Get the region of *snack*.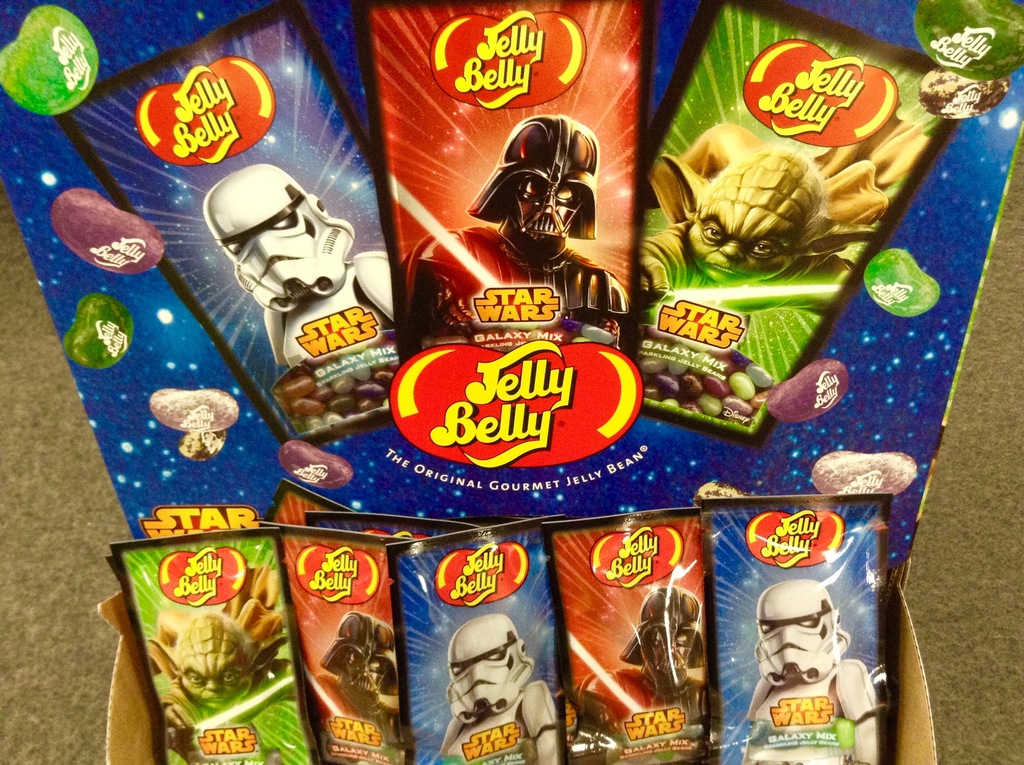
left=140, top=386, right=242, bottom=437.
